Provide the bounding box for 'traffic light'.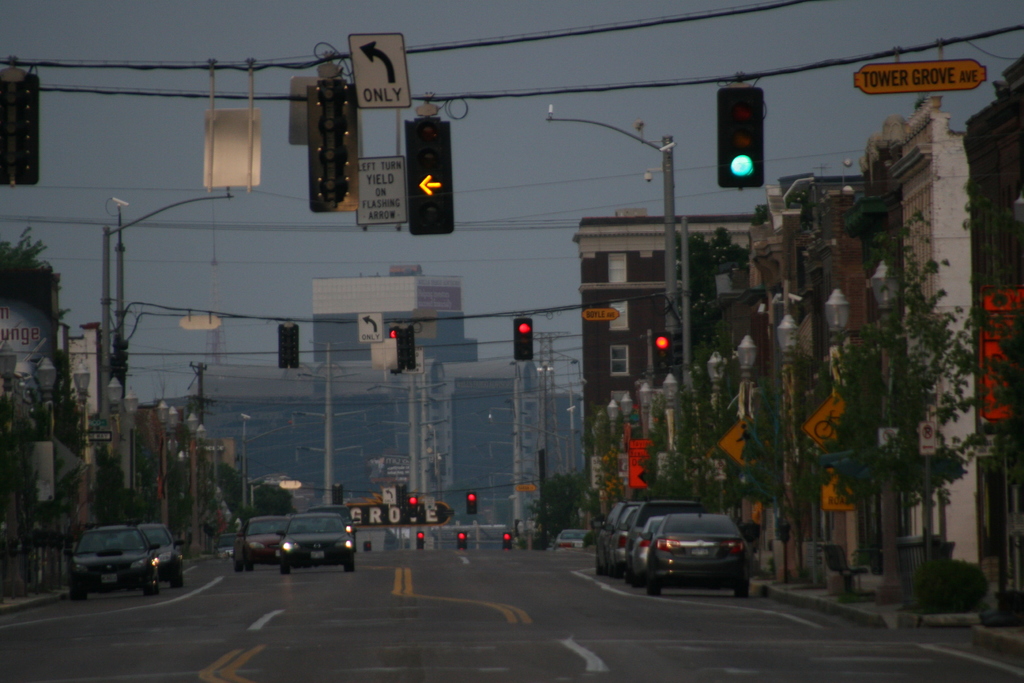
(331, 483, 344, 504).
